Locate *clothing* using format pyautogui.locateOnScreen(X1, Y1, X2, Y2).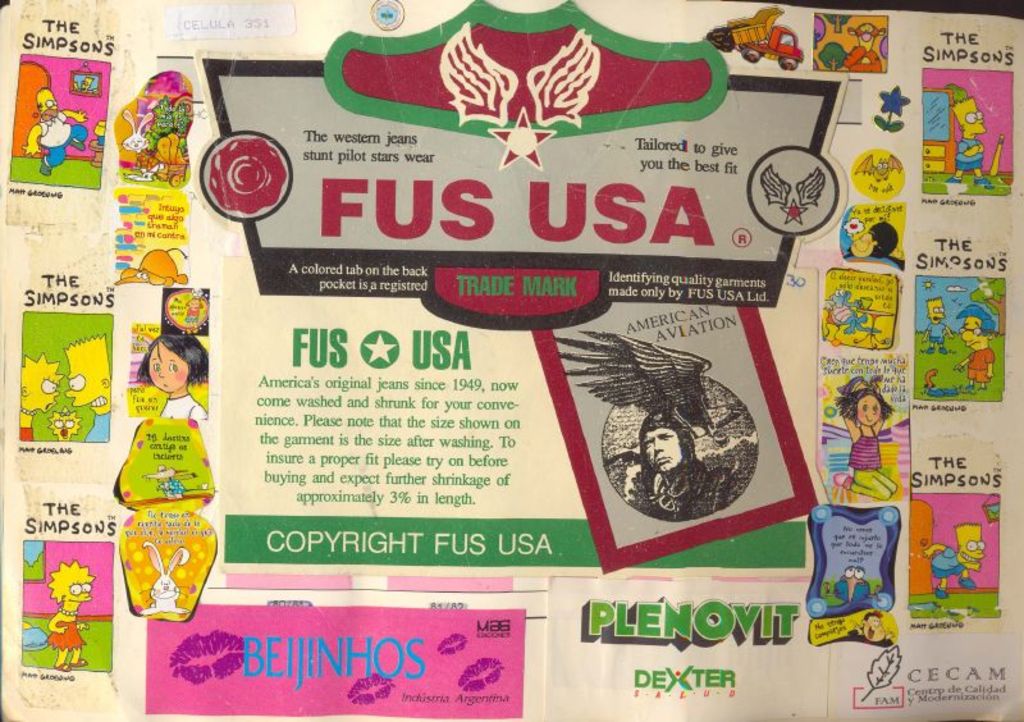
pyautogui.locateOnScreen(842, 422, 899, 501).
